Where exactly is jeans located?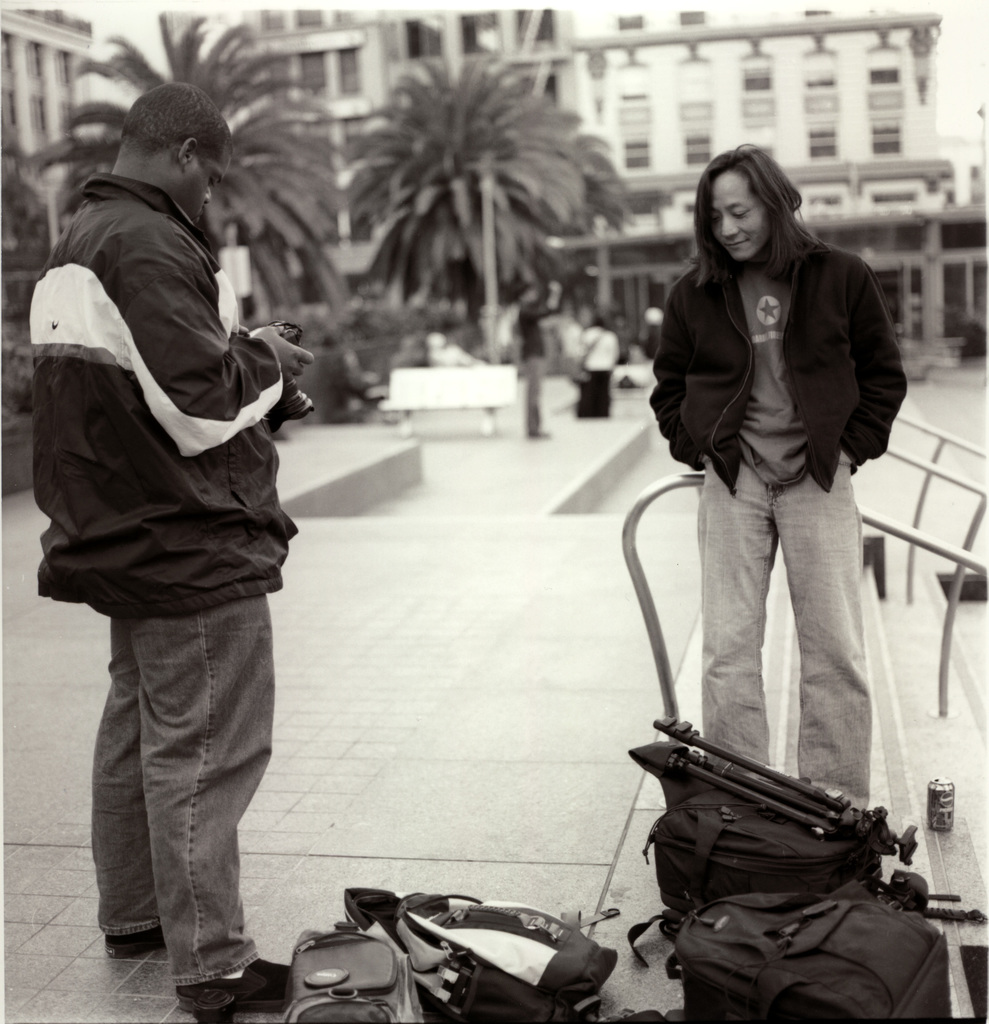
Its bounding box is {"x1": 95, "y1": 597, "x2": 277, "y2": 991}.
